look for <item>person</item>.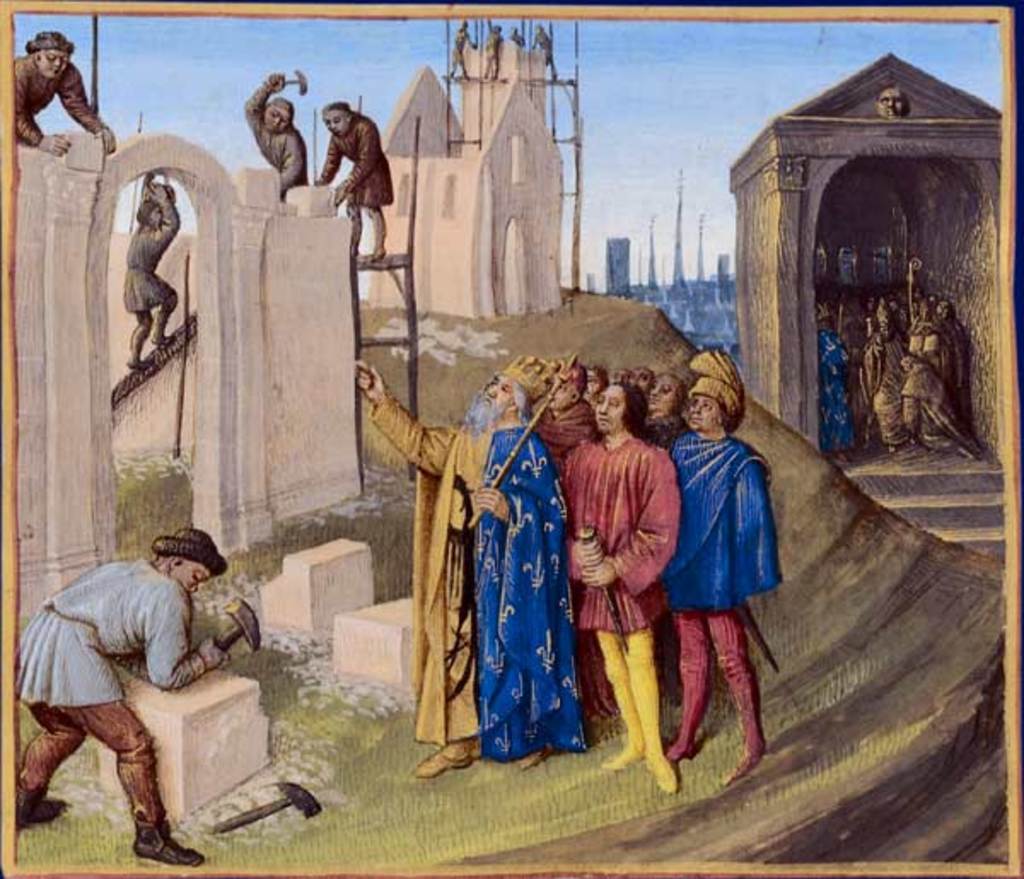
Found: Rect(125, 183, 181, 369).
